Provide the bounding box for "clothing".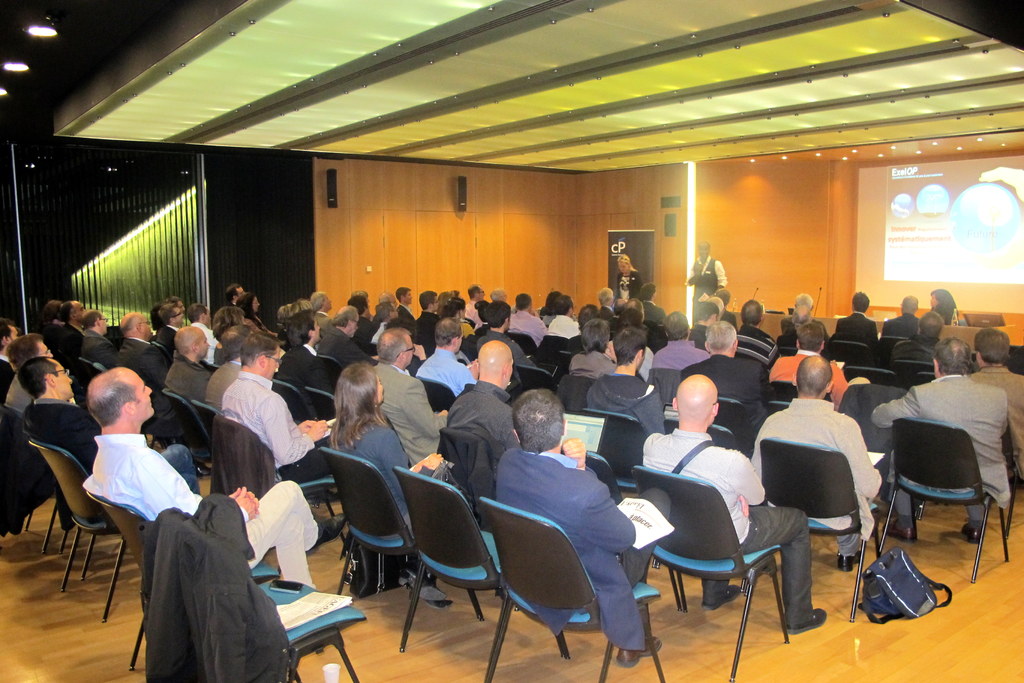
BBox(492, 440, 647, 653).
